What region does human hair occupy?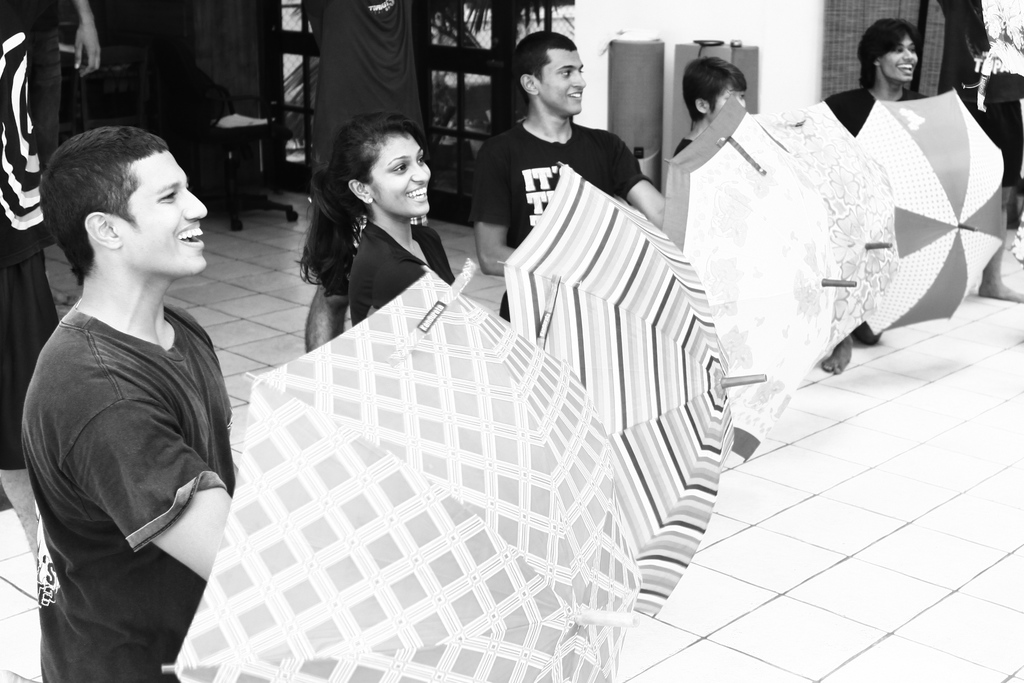
pyautogui.locateOnScreen(510, 29, 577, 109).
